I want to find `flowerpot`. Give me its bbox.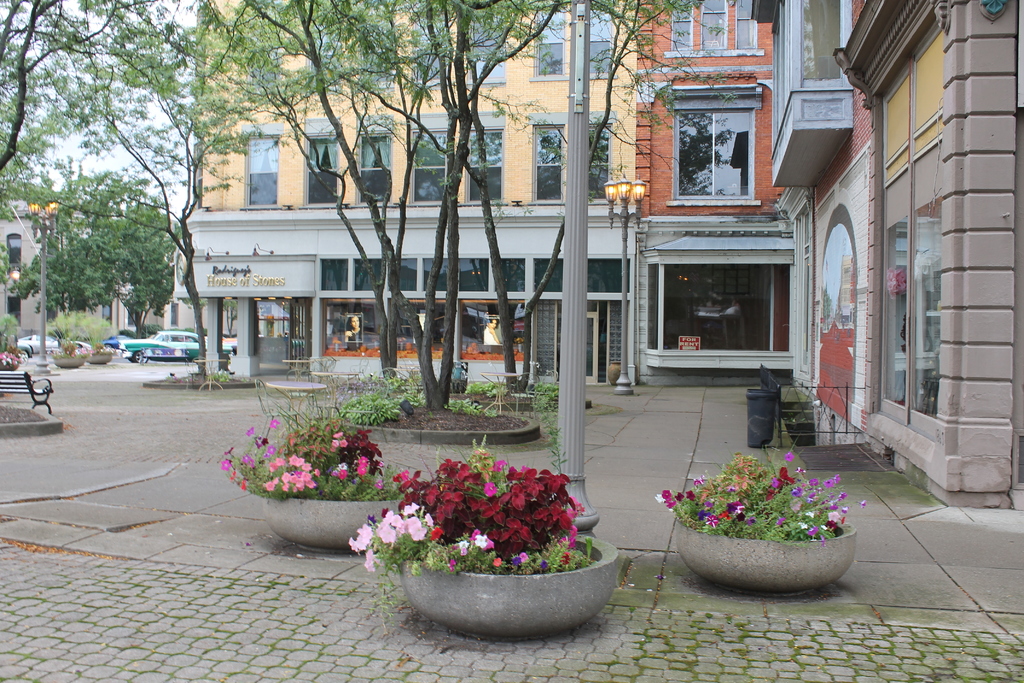
(401,490,623,643).
